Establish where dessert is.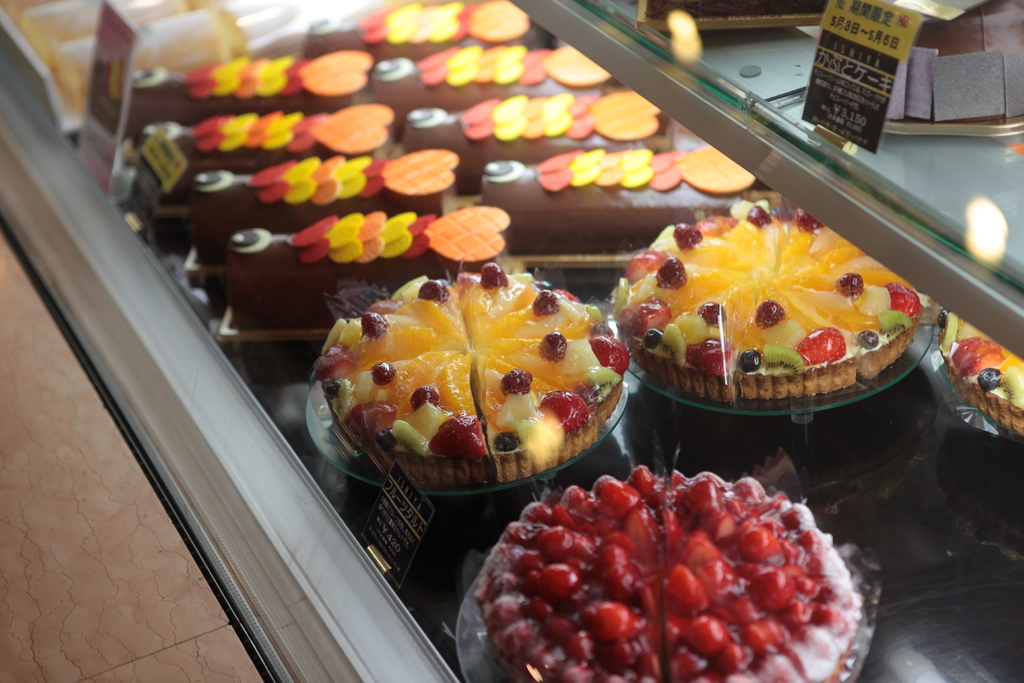
Established at <bbox>189, 147, 457, 266</bbox>.
